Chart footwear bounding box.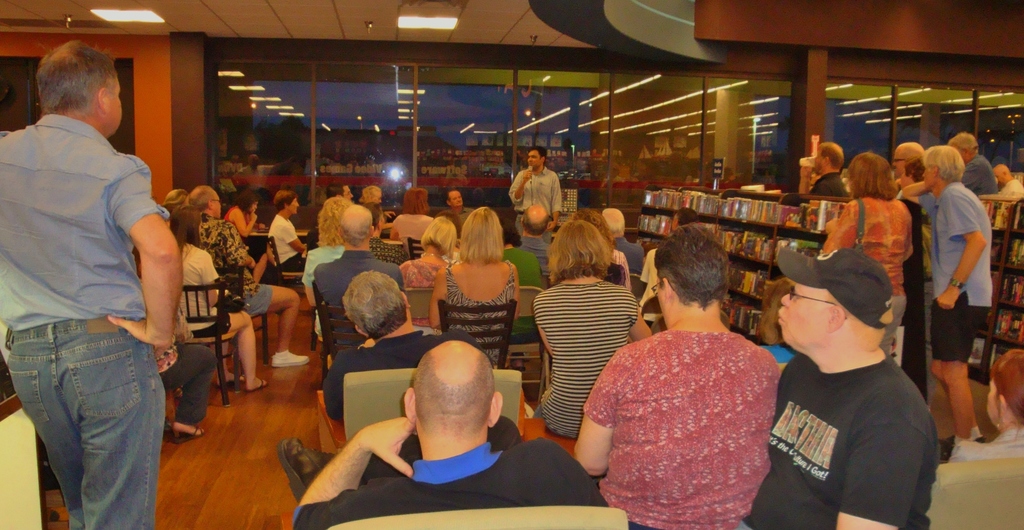
Charted: pyautogui.locateOnScreen(172, 428, 205, 443).
